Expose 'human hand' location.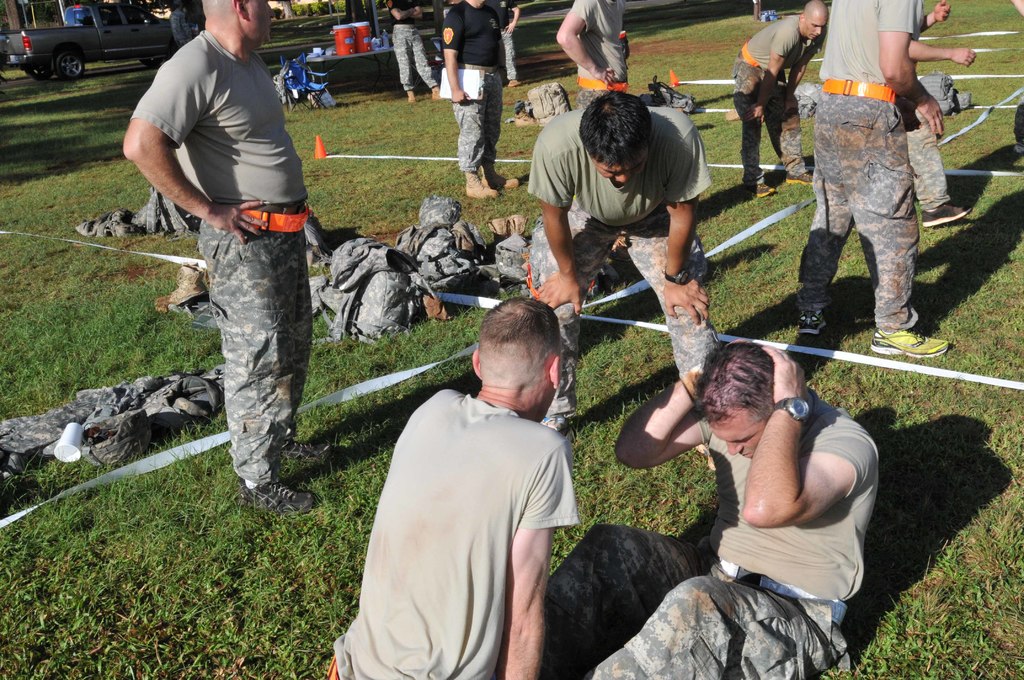
Exposed at l=762, t=343, r=809, b=408.
